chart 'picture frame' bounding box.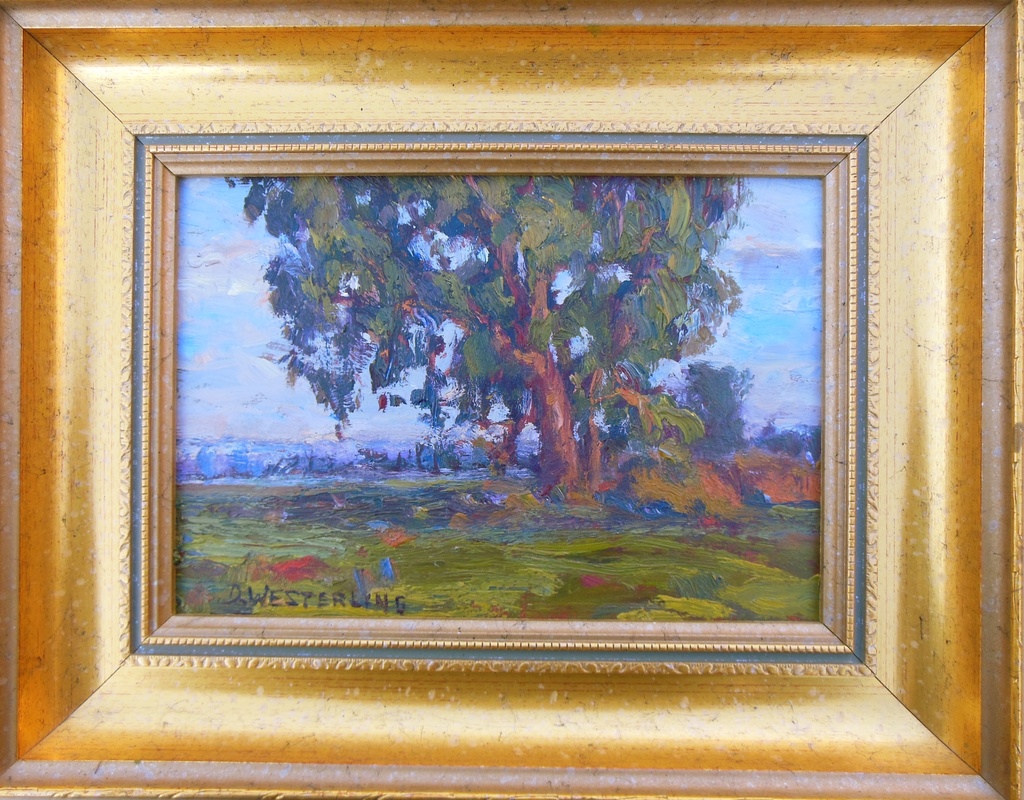
Charted: [0,0,1023,799].
